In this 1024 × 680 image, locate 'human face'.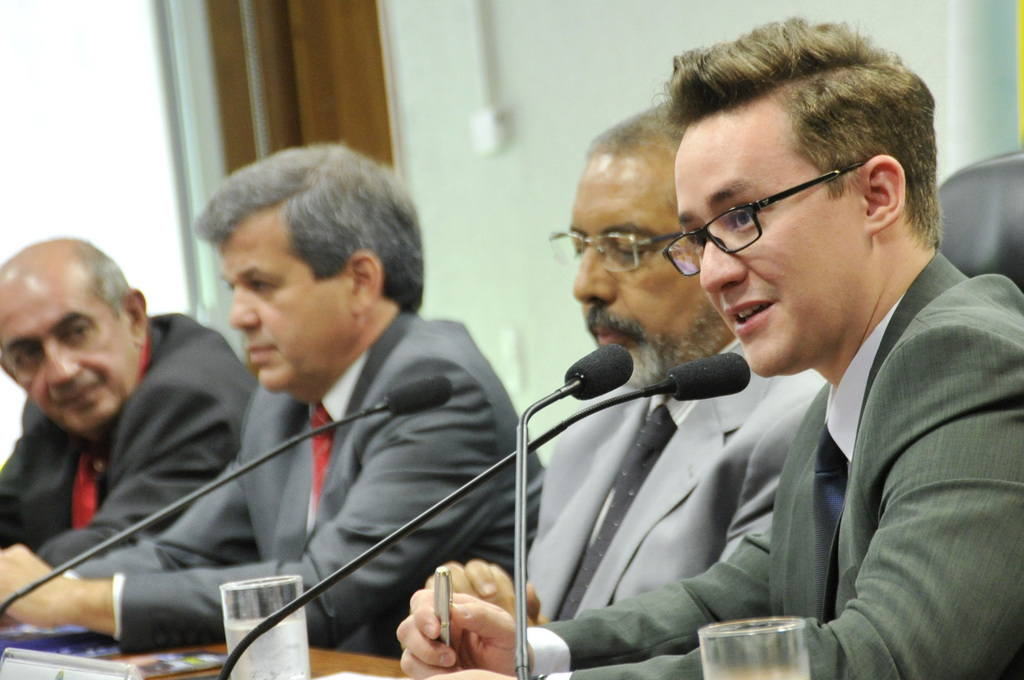
Bounding box: bbox=(0, 293, 128, 437).
